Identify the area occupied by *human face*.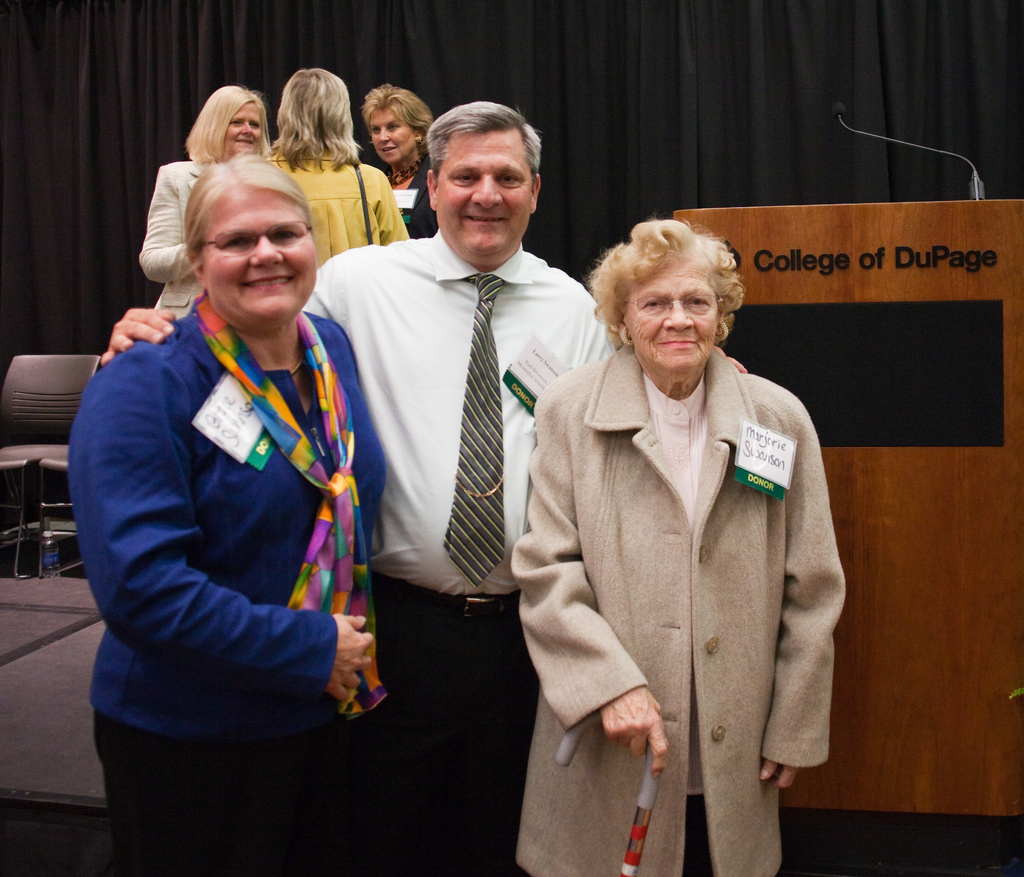
Area: (203,185,316,322).
